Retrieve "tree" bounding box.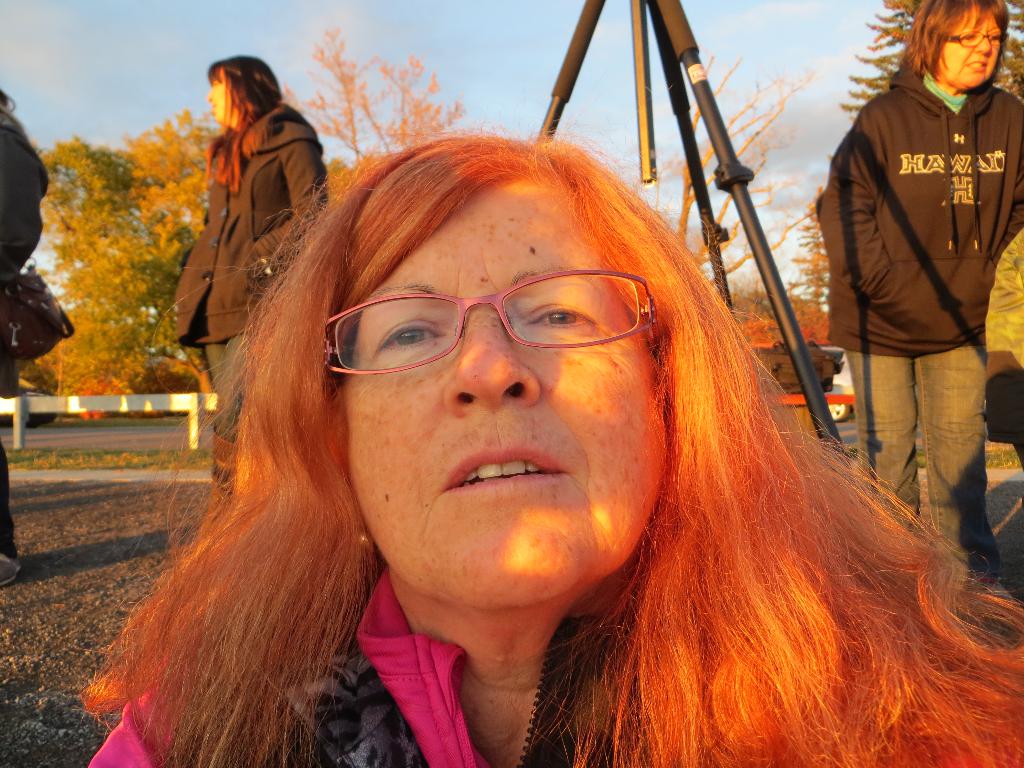
Bounding box: (679,40,833,298).
